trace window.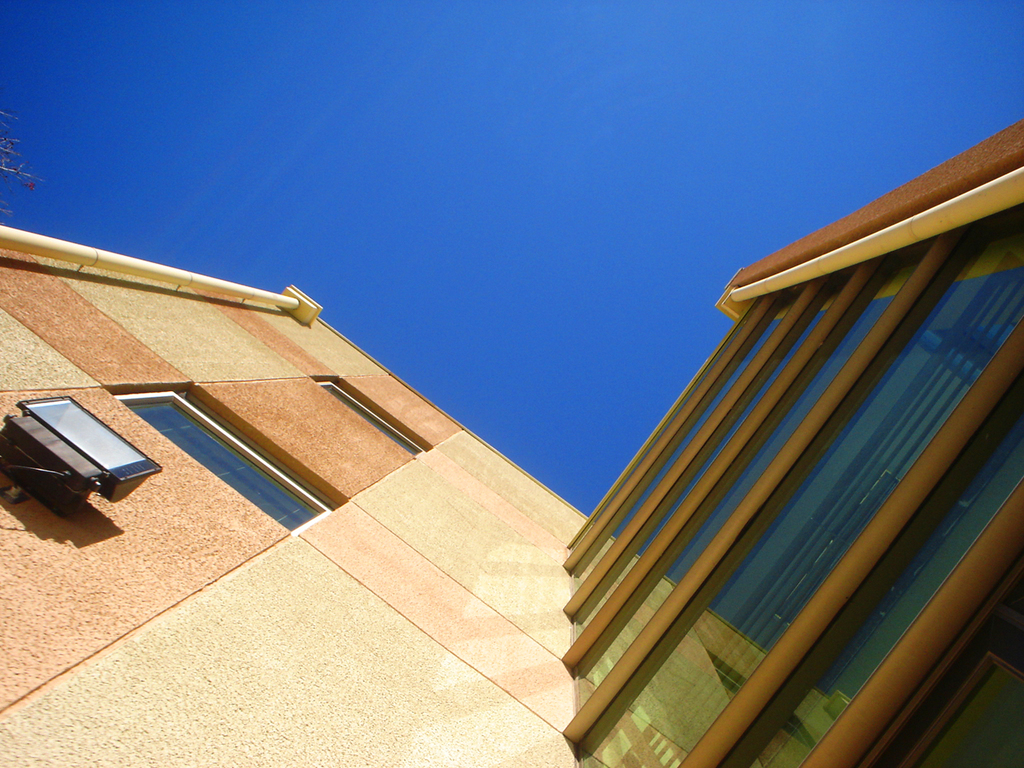
Traced to bbox(312, 377, 428, 458).
